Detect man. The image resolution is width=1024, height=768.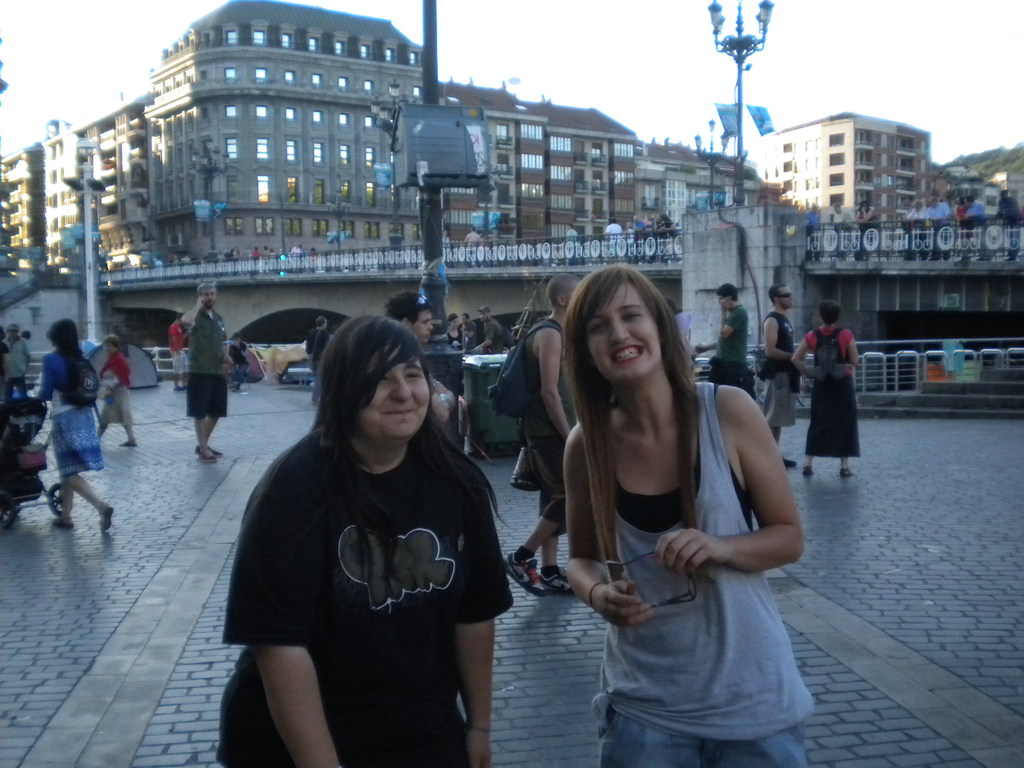
region(503, 273, 582, 591).
